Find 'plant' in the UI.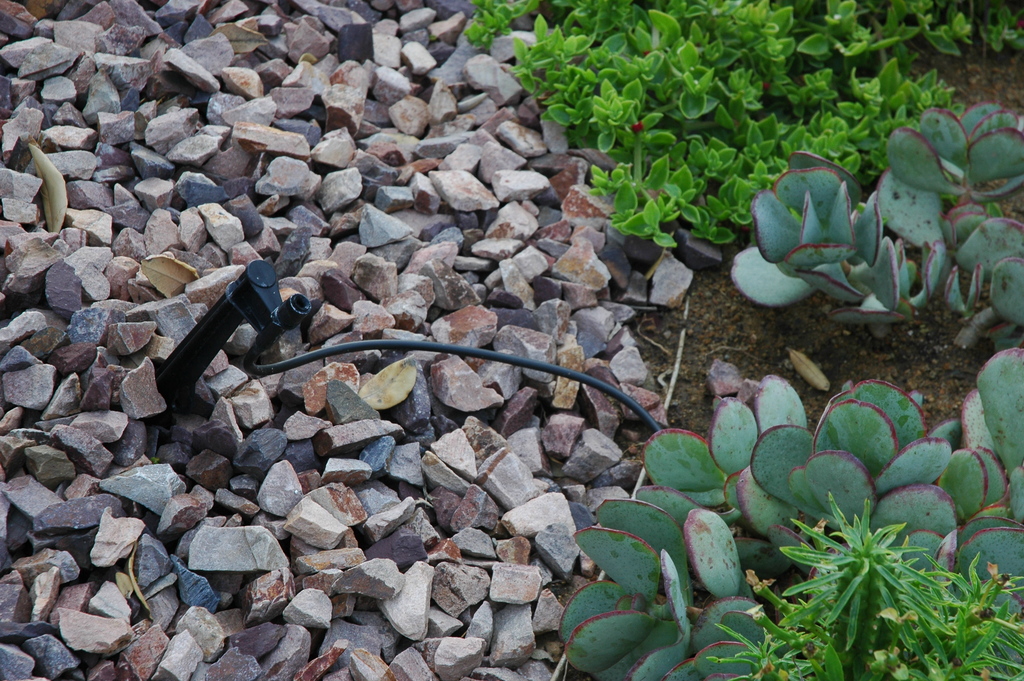
UI element at crop(945, 207, 1023, 373).
